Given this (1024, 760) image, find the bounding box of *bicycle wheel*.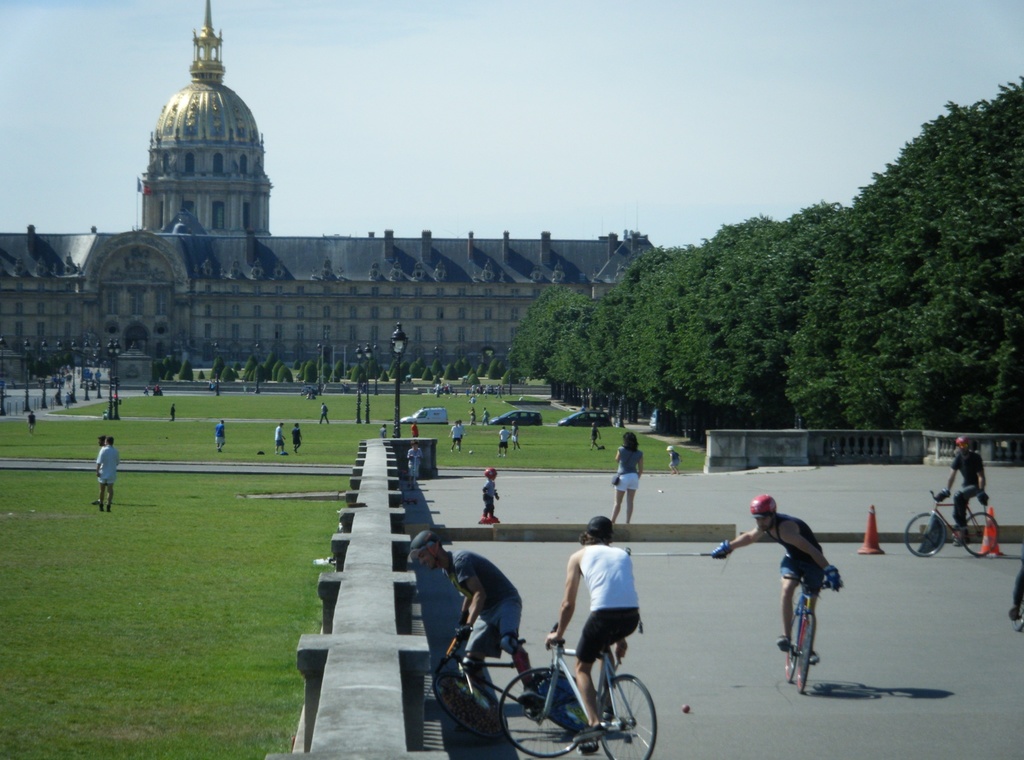
locate(499, 663, 590, 756).
